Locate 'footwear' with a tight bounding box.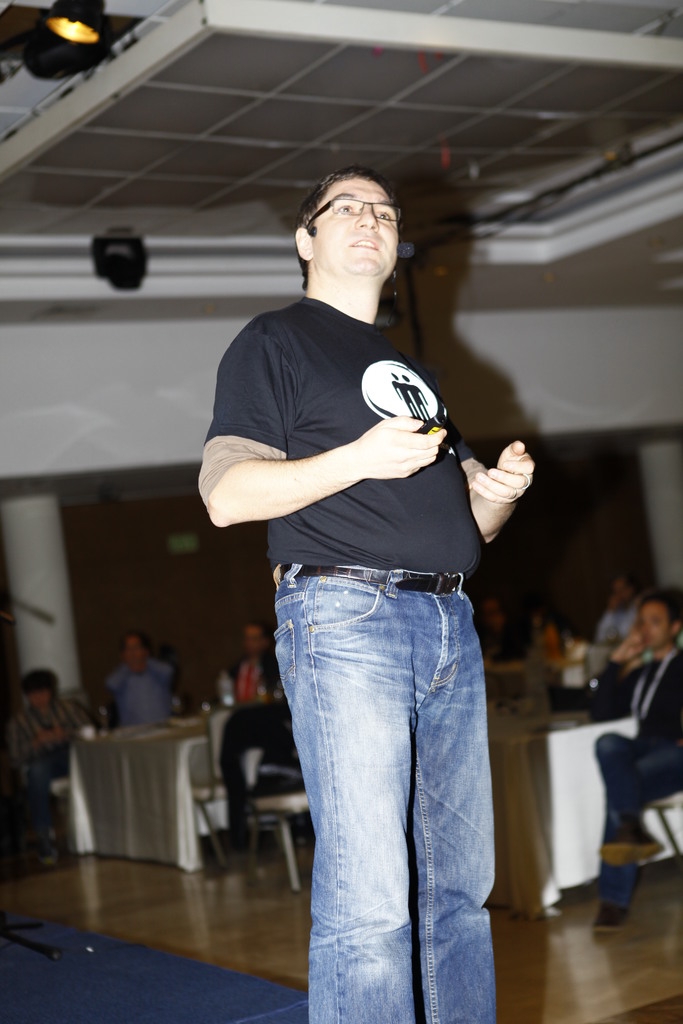
[x1=38, y1=830, x2=57, y2=862].
